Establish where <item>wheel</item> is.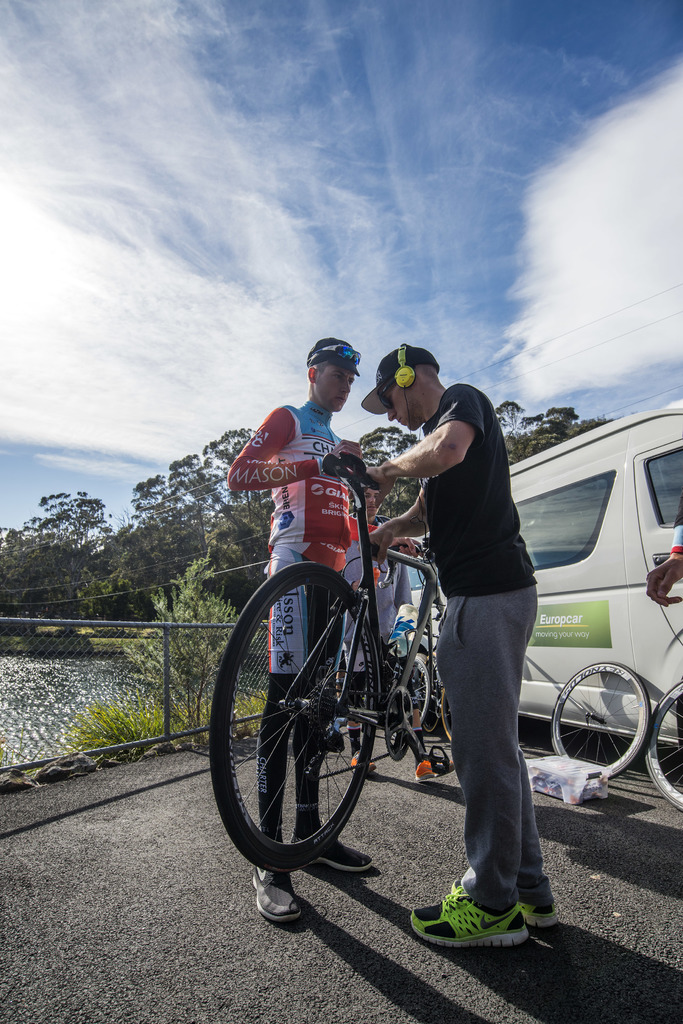
Established at 212/561/376/874.
